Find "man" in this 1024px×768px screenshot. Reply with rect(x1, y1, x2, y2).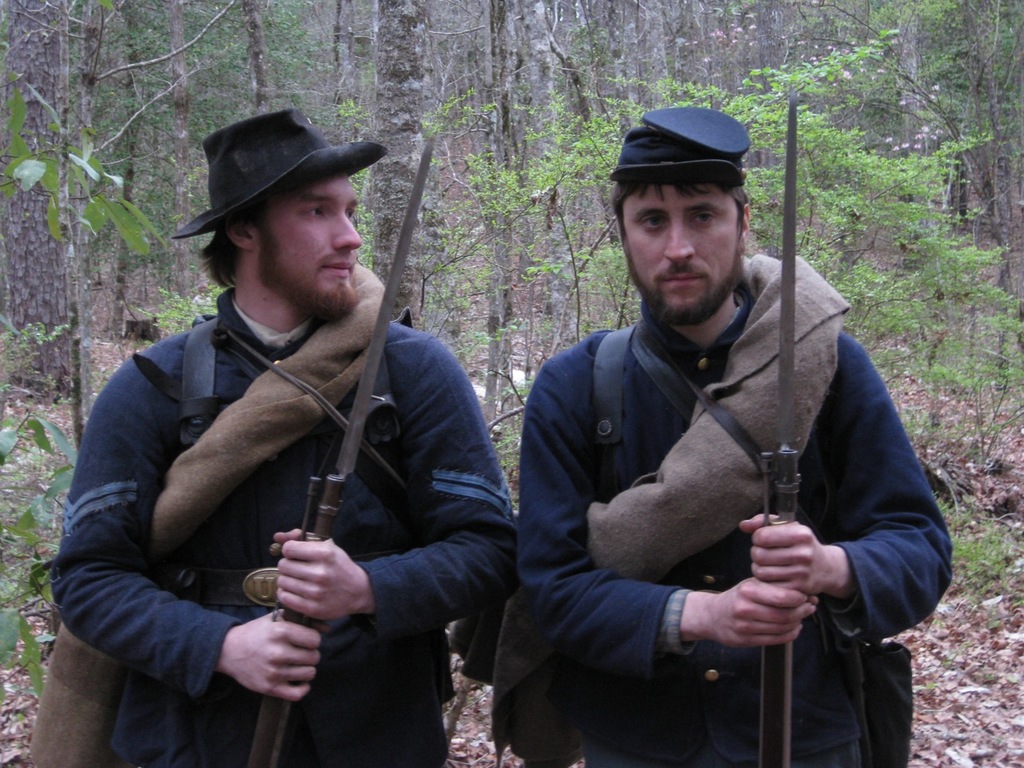
rect(504, 107, 966, 767).
